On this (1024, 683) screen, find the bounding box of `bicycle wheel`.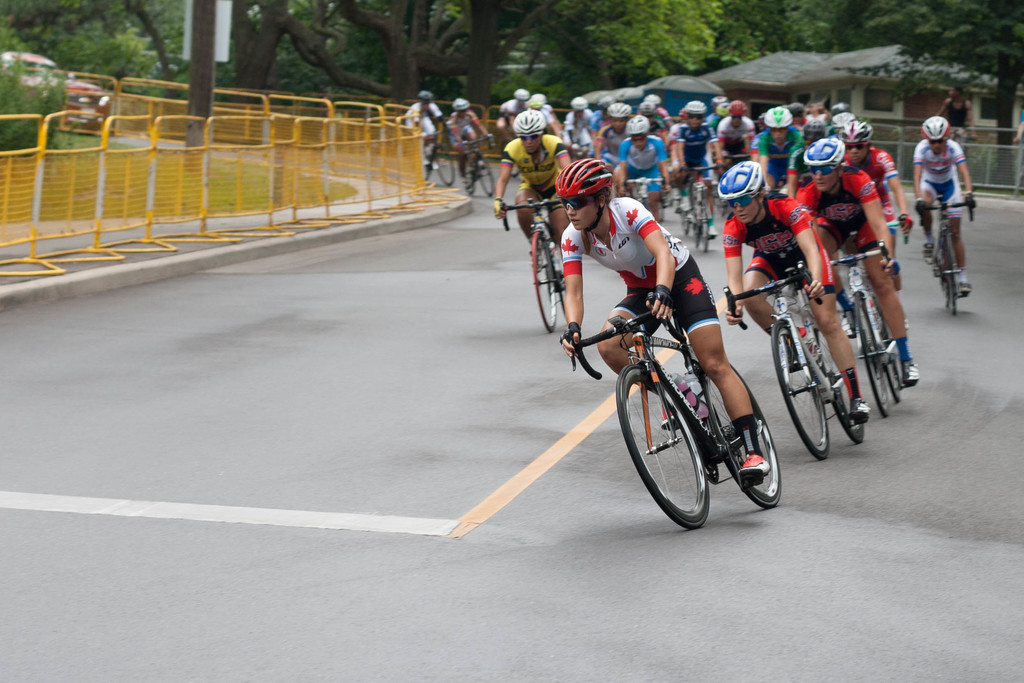
Bounding box: box=[814, 323, 867, 443].
